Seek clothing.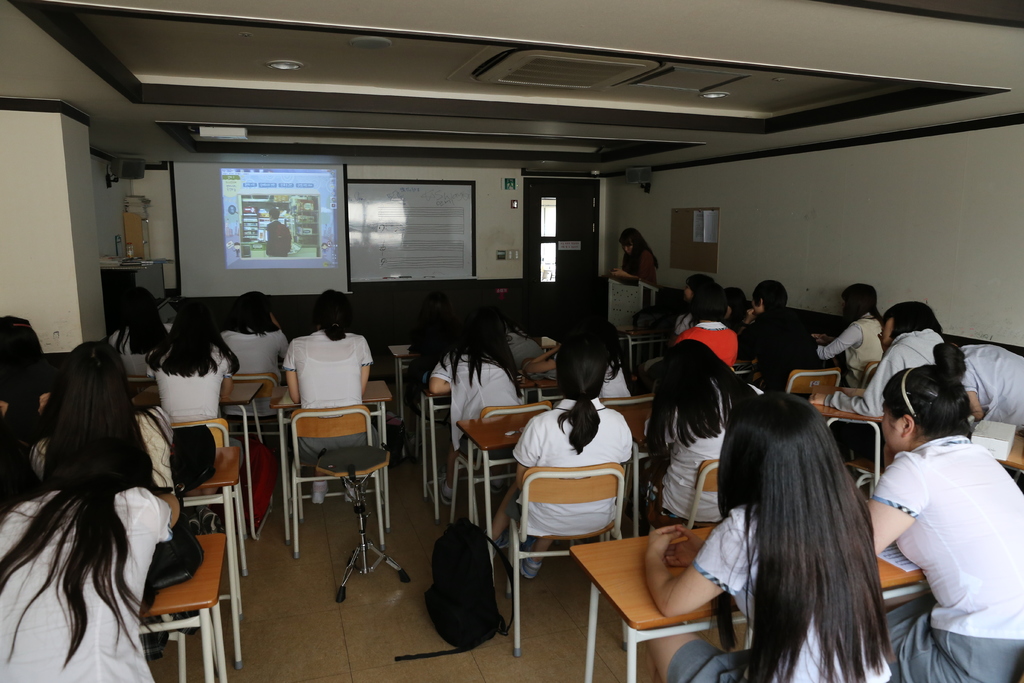
bbox(218, 331, 285, 384).
